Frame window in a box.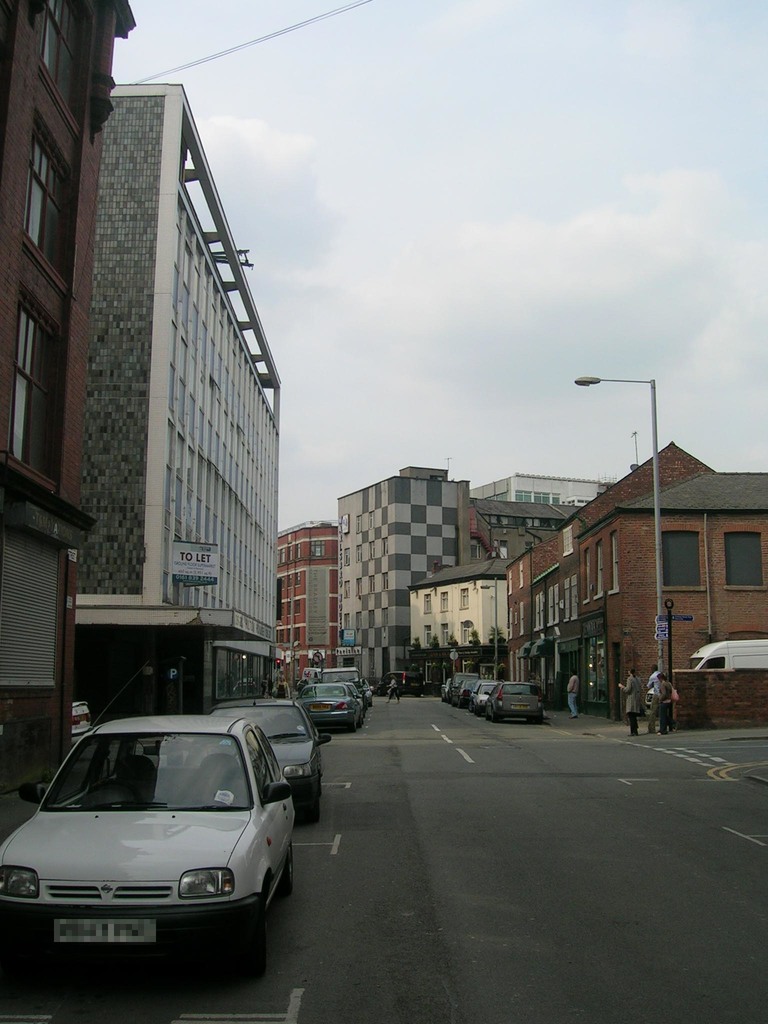
box(597, 541, 600, 592).
